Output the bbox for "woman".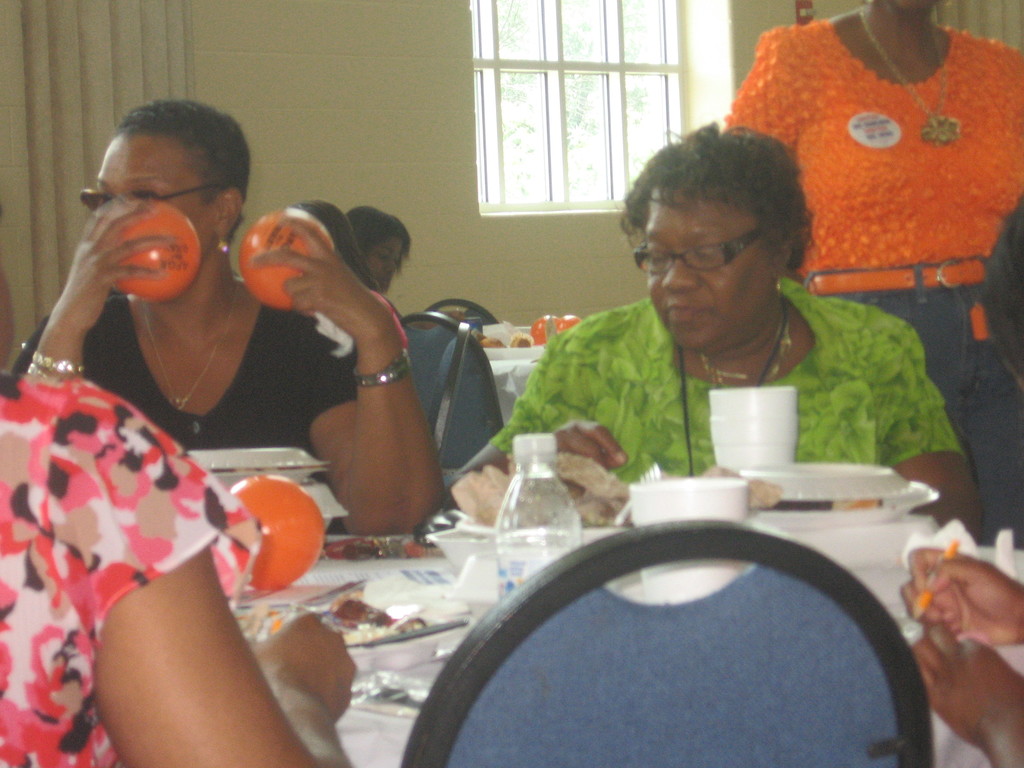
[x1=458, y1=126, x2=980, y2=537].
